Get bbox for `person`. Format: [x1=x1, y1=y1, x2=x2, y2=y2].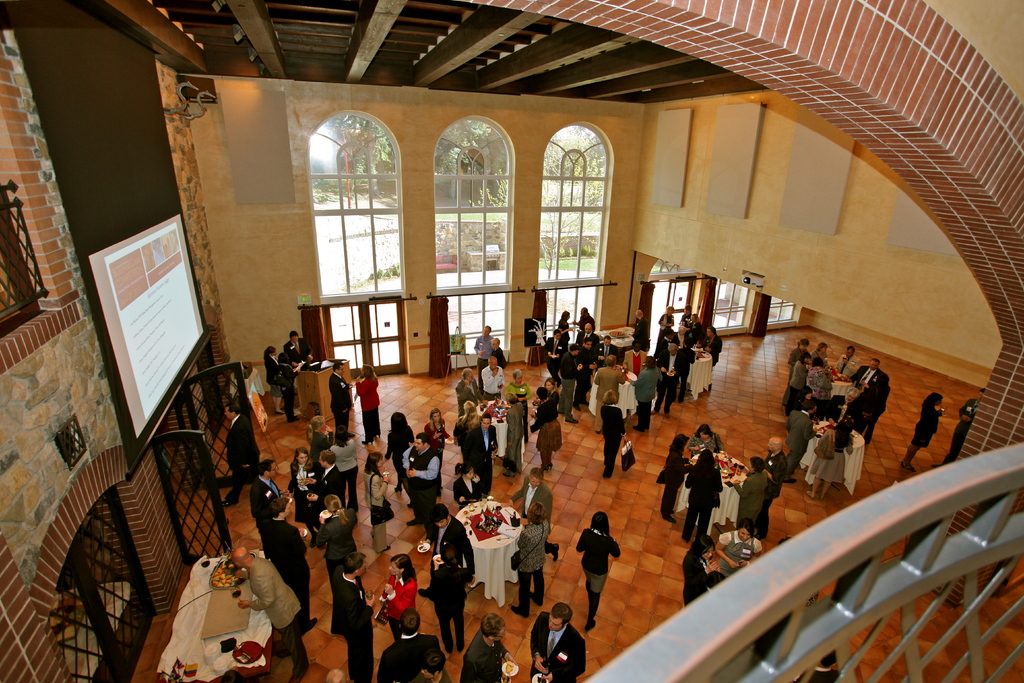
[x1=809, y1=412, x2=854, y2=504].
